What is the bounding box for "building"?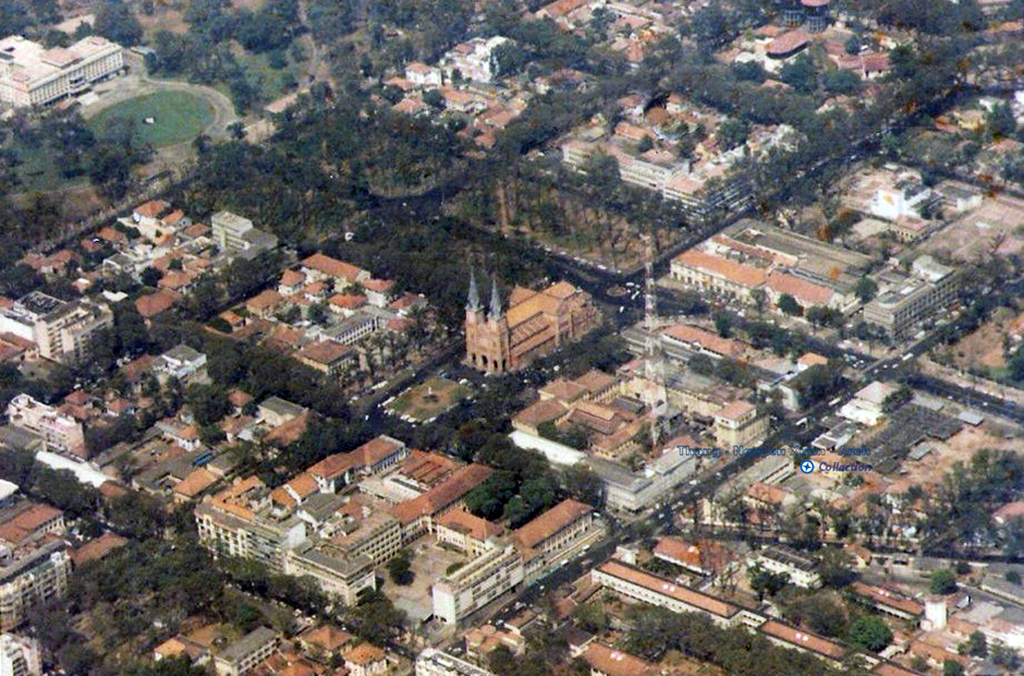
x1=462 y1=264 x2=602 y2=371.
